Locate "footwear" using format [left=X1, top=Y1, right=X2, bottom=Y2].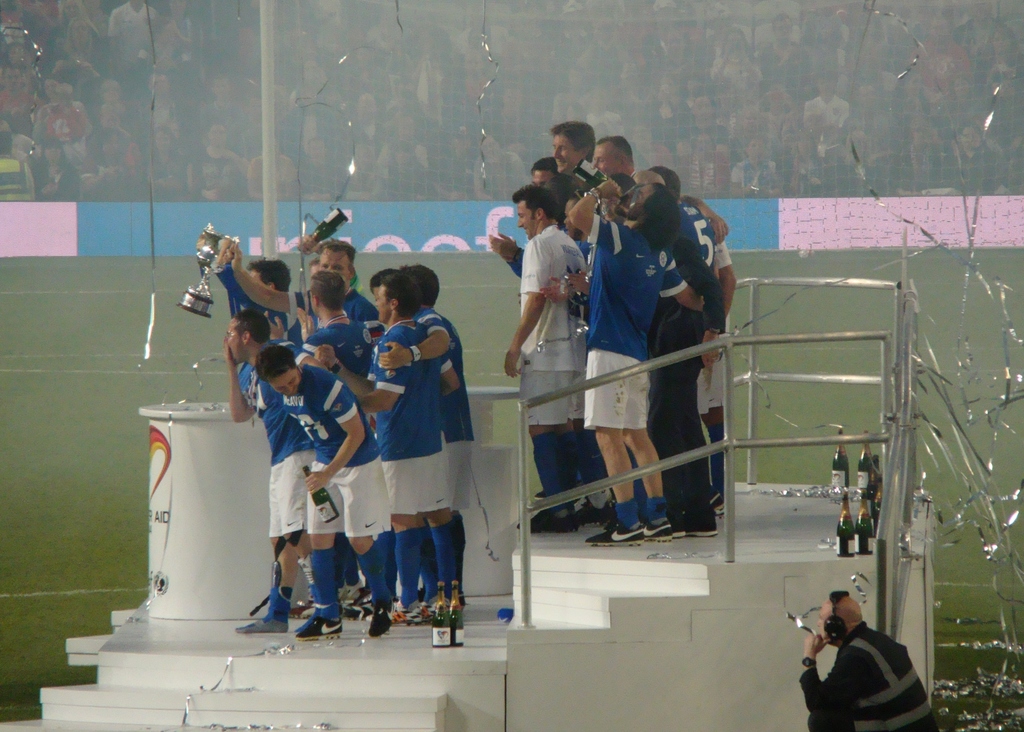
[left=531, top=516, right=580, bottom=533].
